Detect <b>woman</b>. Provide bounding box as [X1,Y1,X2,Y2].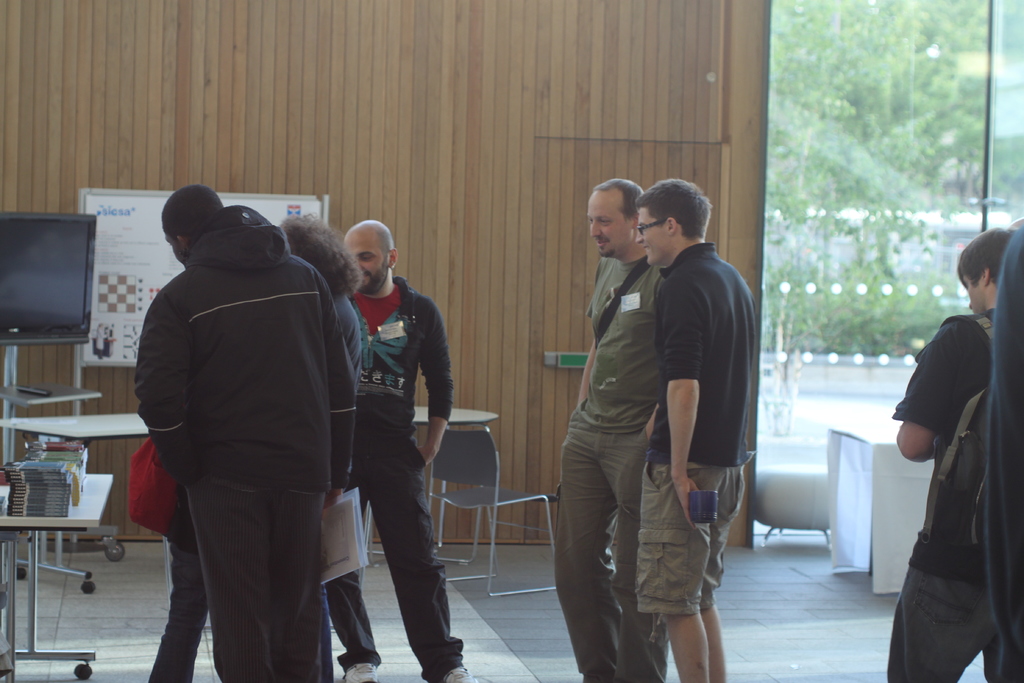
[268,199,363,682].
